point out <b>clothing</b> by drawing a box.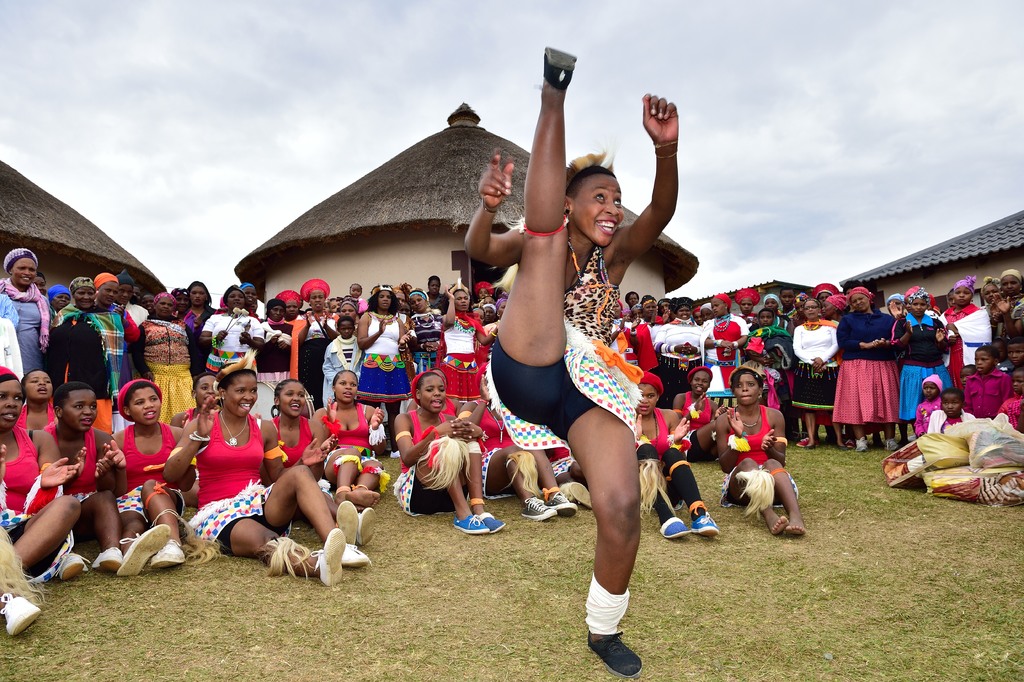
bbox(733, 310, 756, 337).
